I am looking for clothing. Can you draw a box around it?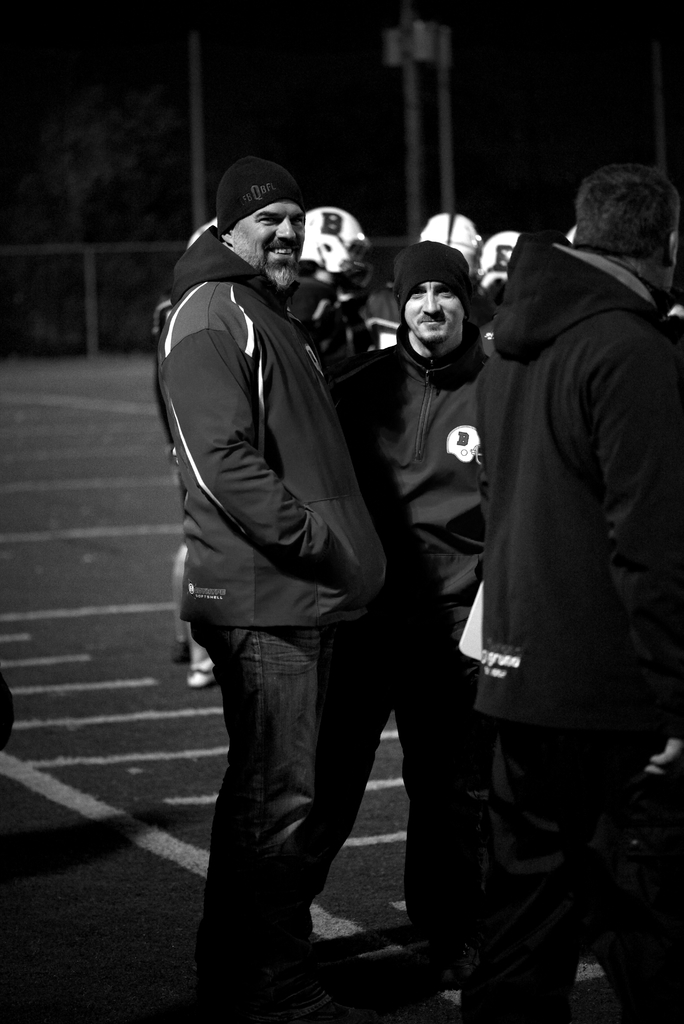
Sure, the bounding box is l=164, t=222, r=388, b=945.
